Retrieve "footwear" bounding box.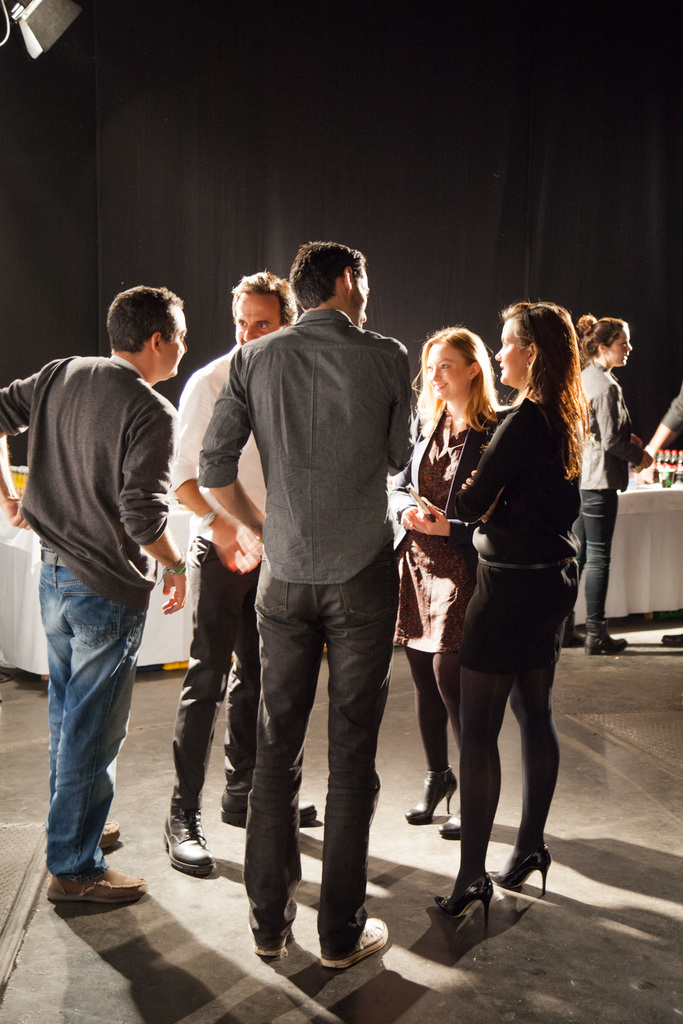
Bounding box: x1=434 y1=874 x2=496 y2=940.
